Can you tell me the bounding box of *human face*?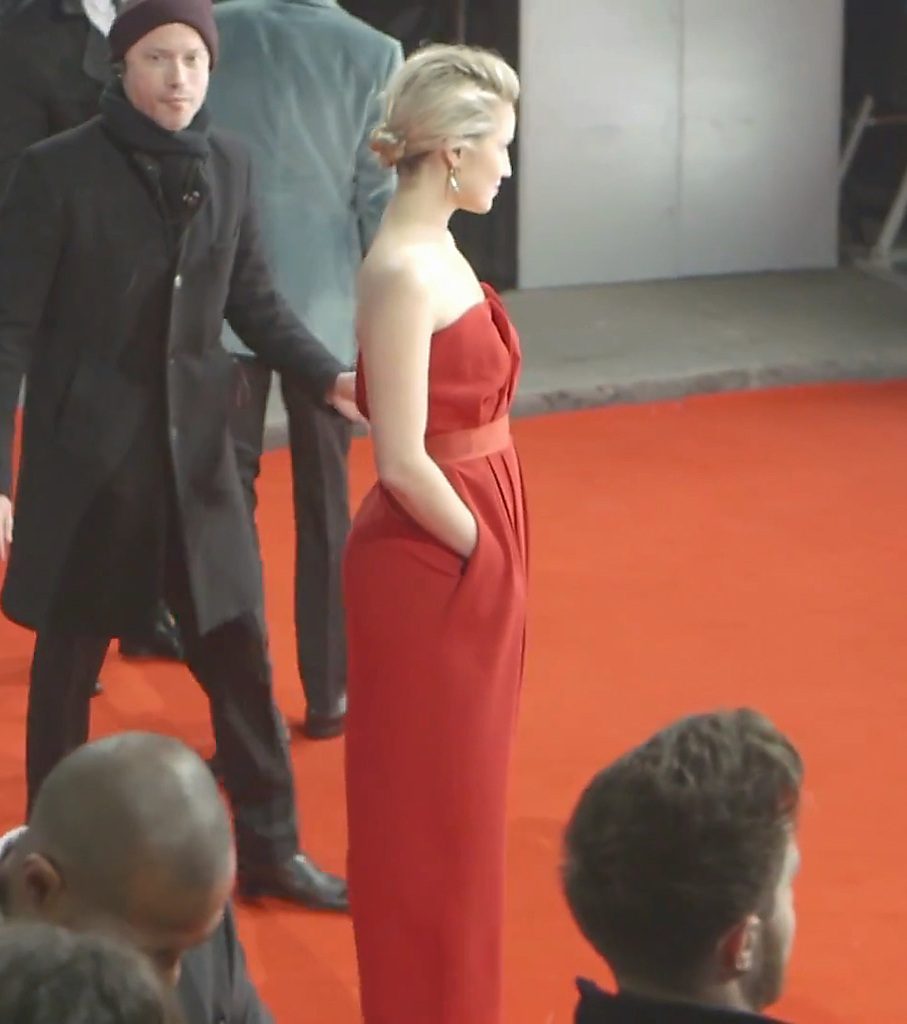
Rect(127, 27, 212, 130).
